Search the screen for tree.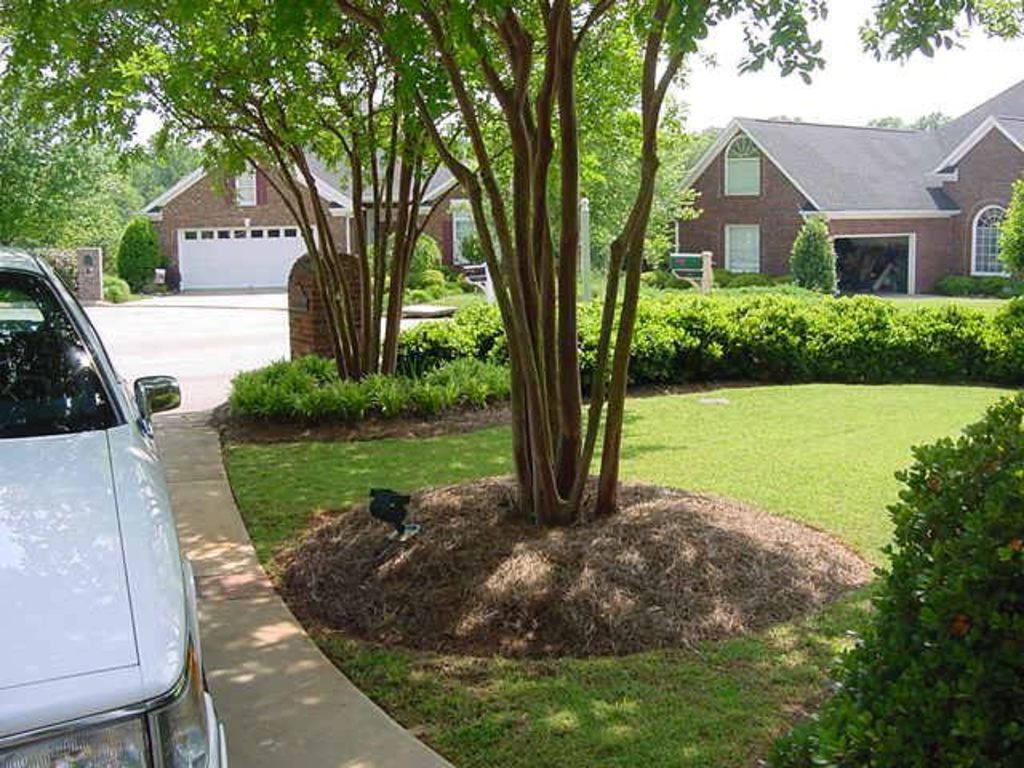
Found at <box>0,0,1022,533</box>.
